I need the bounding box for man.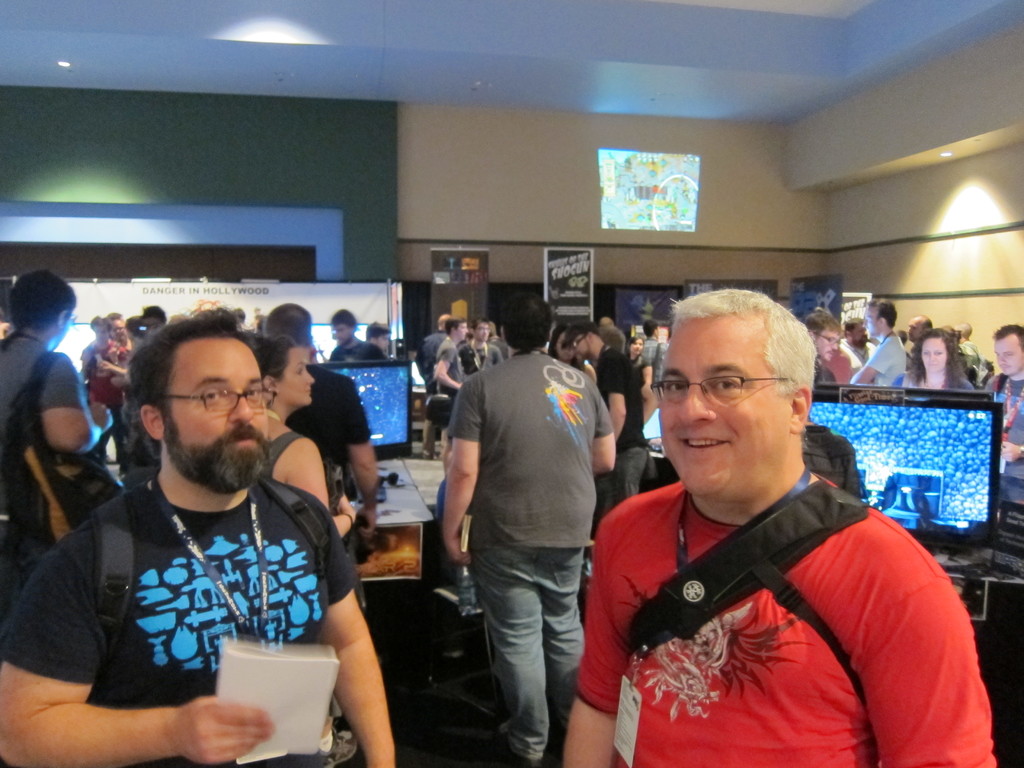
Here it is: bbox(434, 318, 470, 461).
